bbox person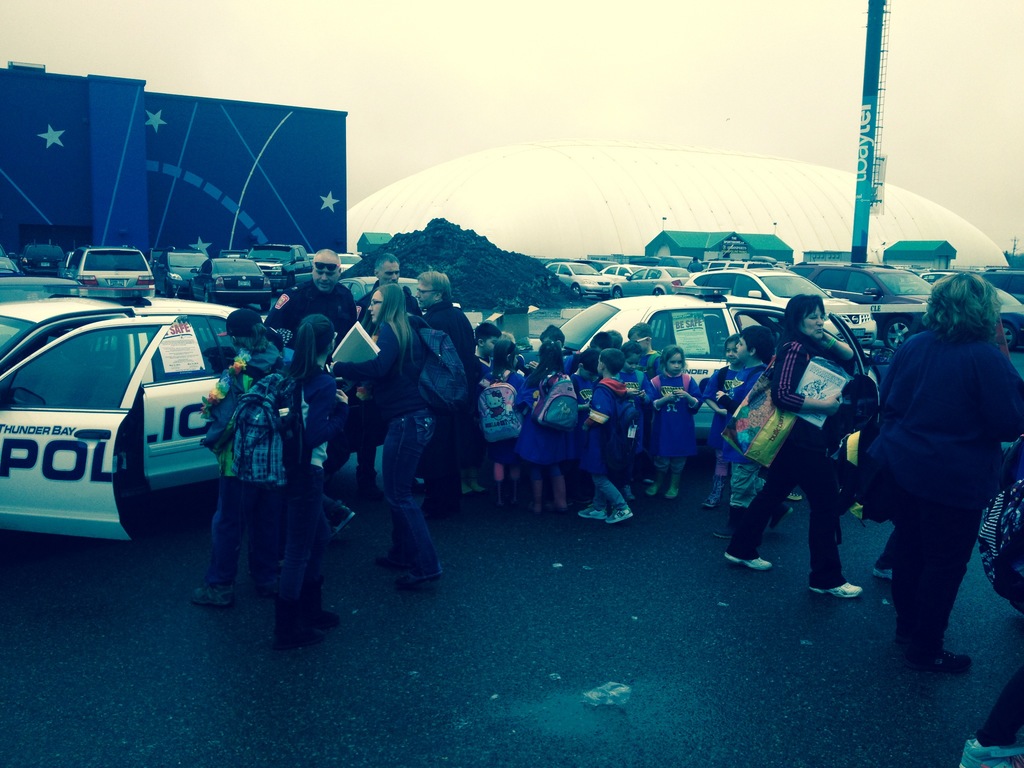
[182,303,300,636]
